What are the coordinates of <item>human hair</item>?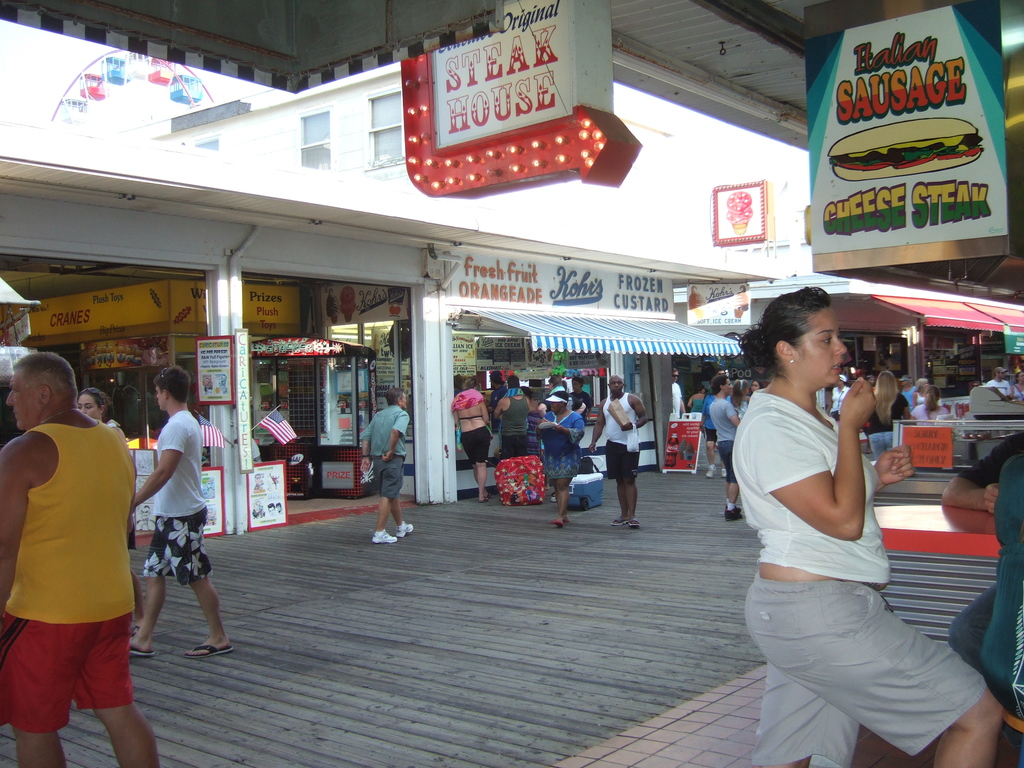
{"x1": 492, "y1": 373, "x2": 501, "y2": 385}.
